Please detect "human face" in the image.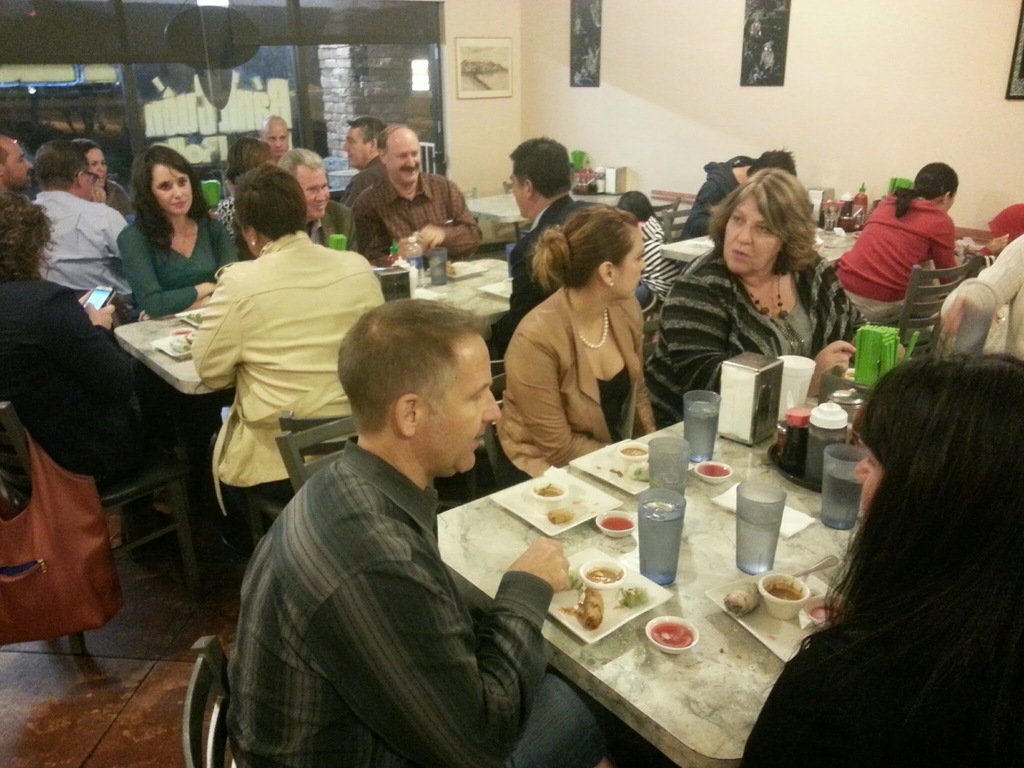
(12,138,35,186).
